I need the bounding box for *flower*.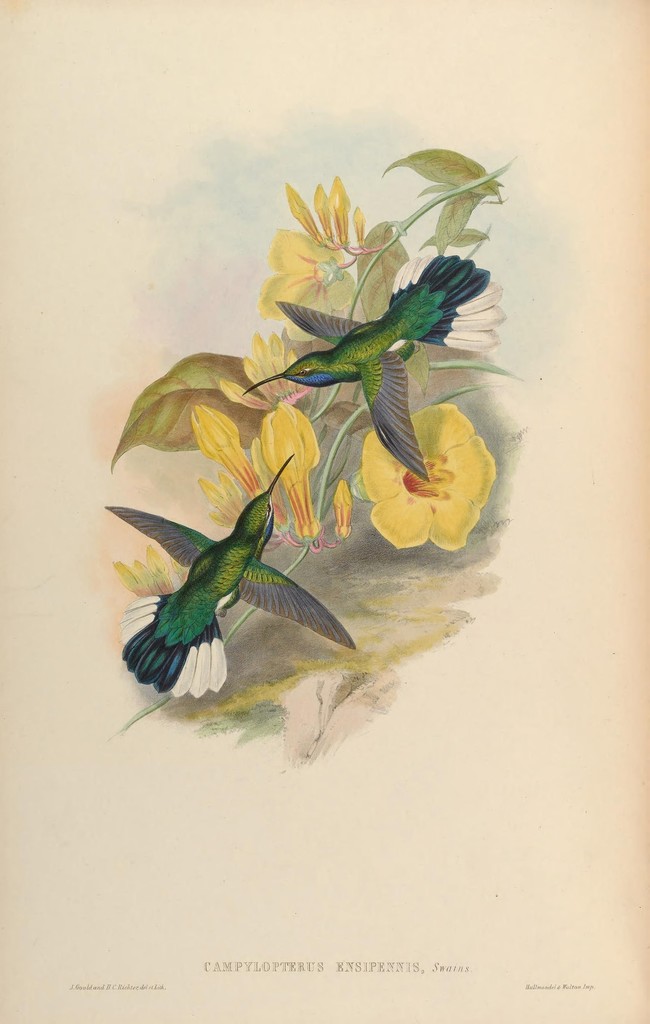
Here it is: [396,244,506,349].
